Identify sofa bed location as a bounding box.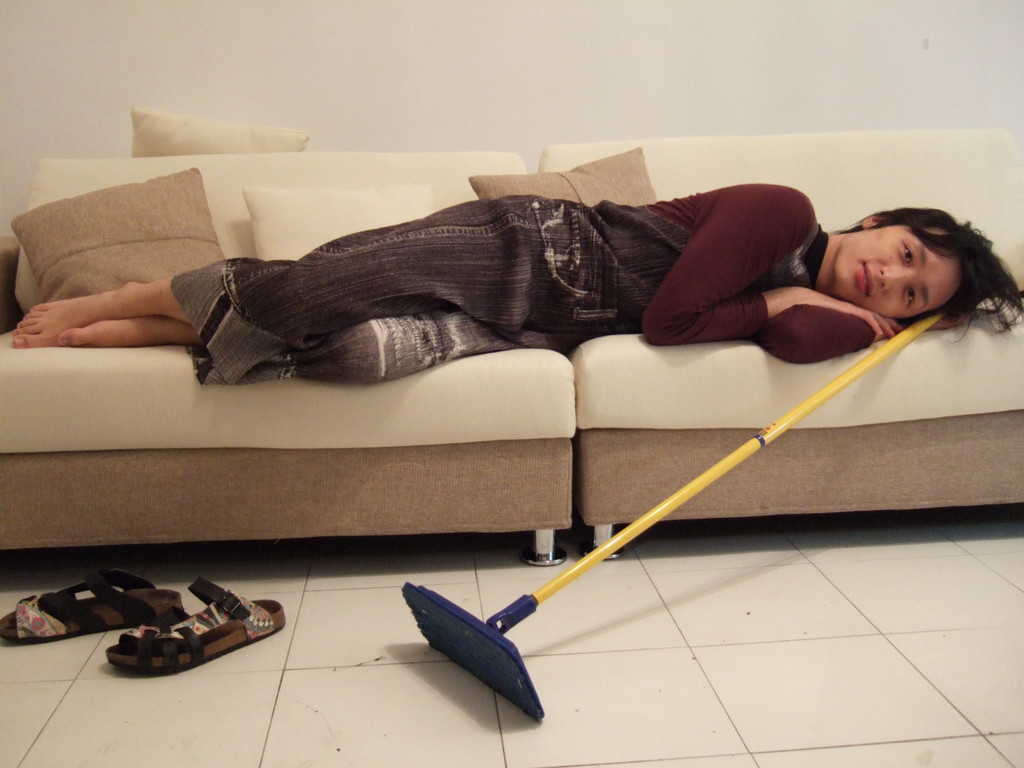
crop(1, 106, 1023, 569).
